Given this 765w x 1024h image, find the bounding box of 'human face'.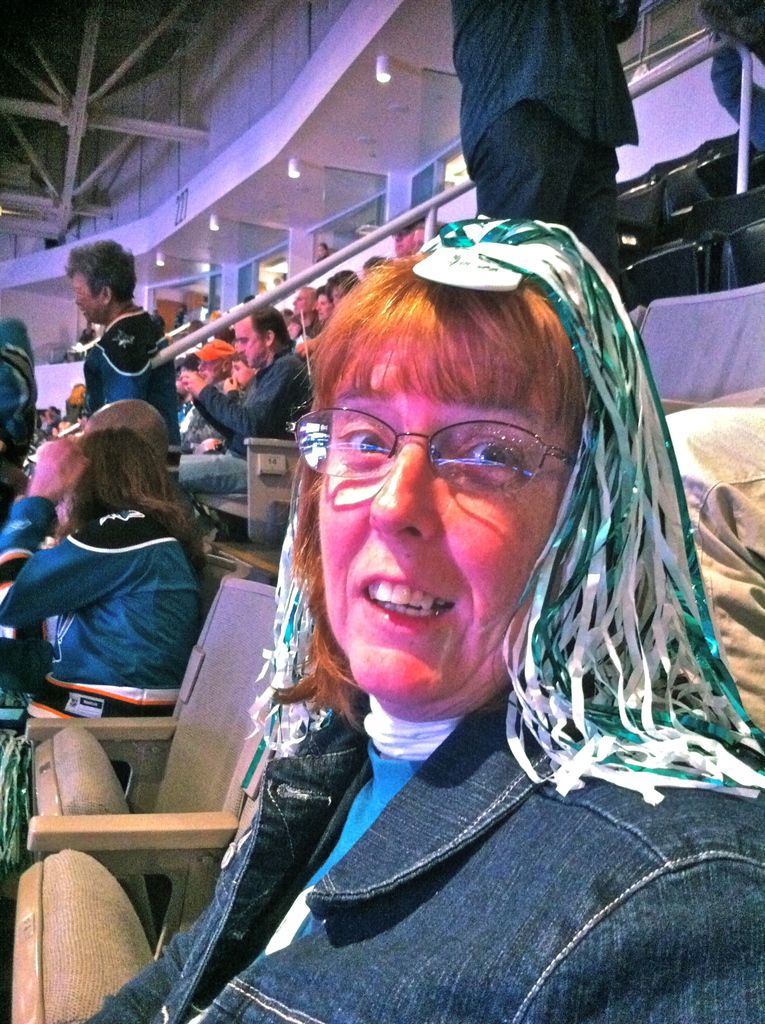
box(316, 294, 335, 321).
